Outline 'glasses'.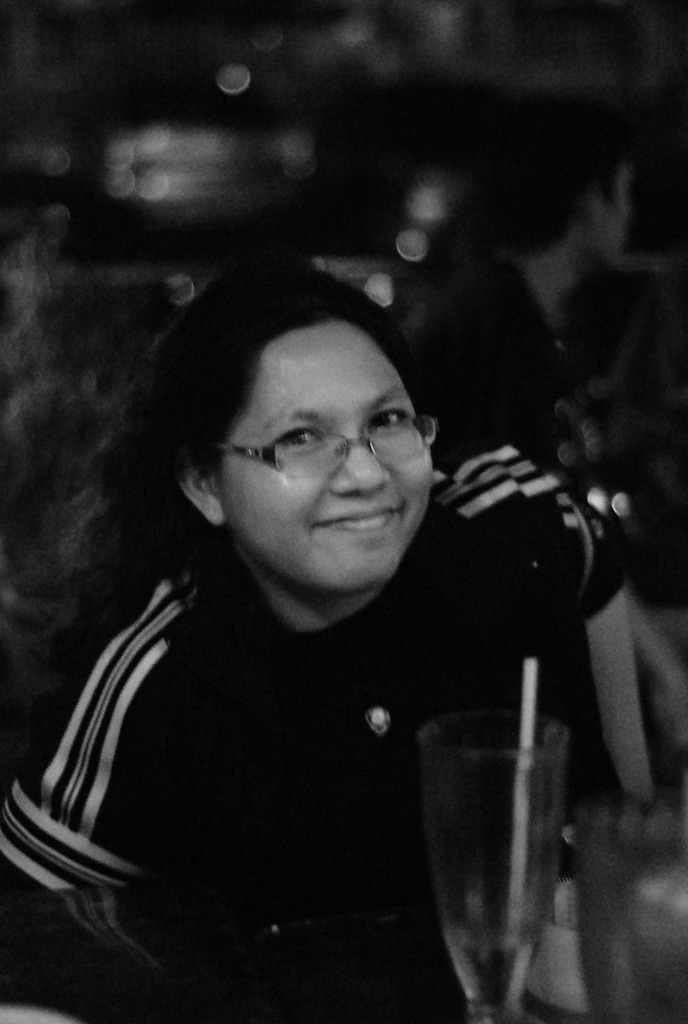
Outline: pyautogui.locateOnScreen(201, 396, 434, 477).
